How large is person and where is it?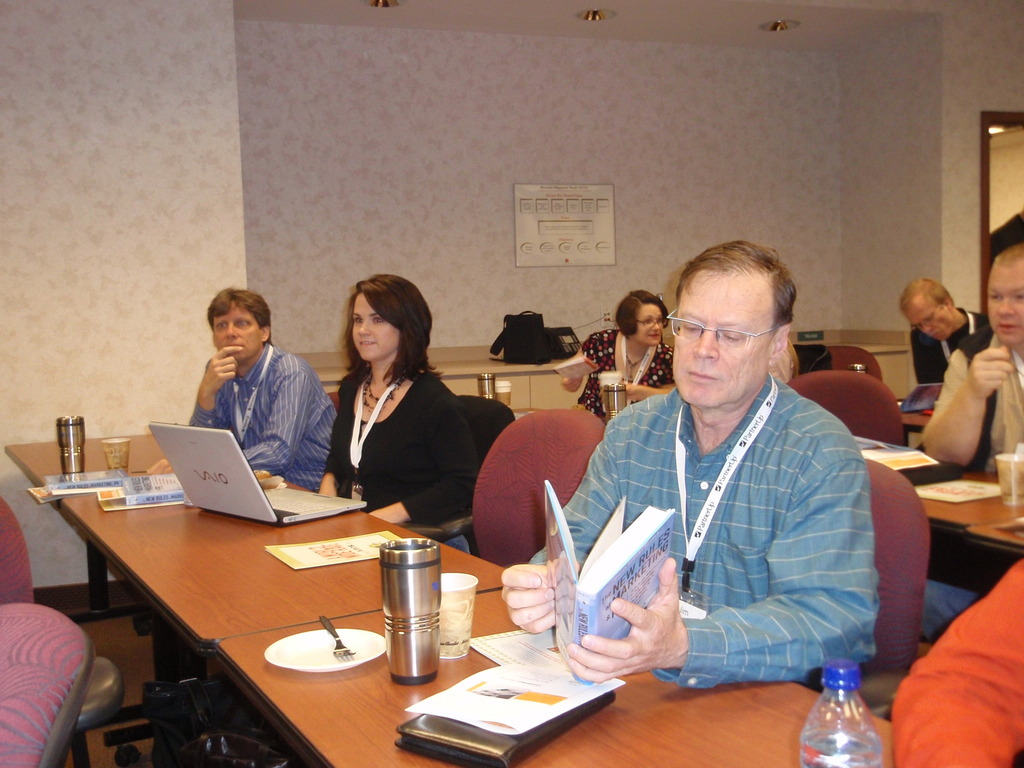
Bounding box: bbox=[319, 274, 483, 554].
